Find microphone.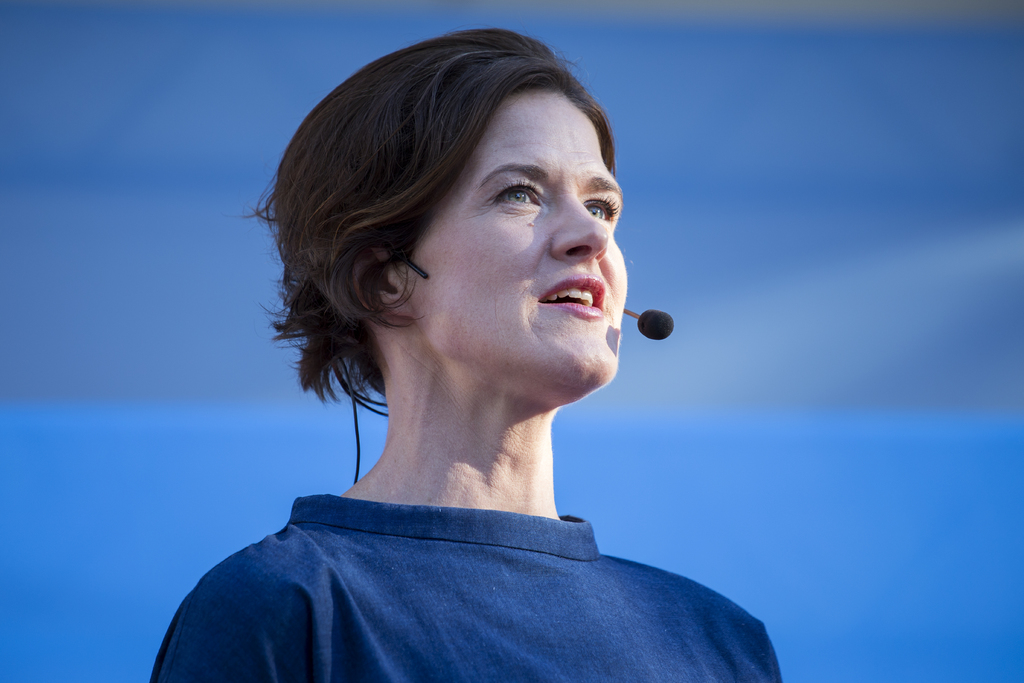
635,308,675,342.
